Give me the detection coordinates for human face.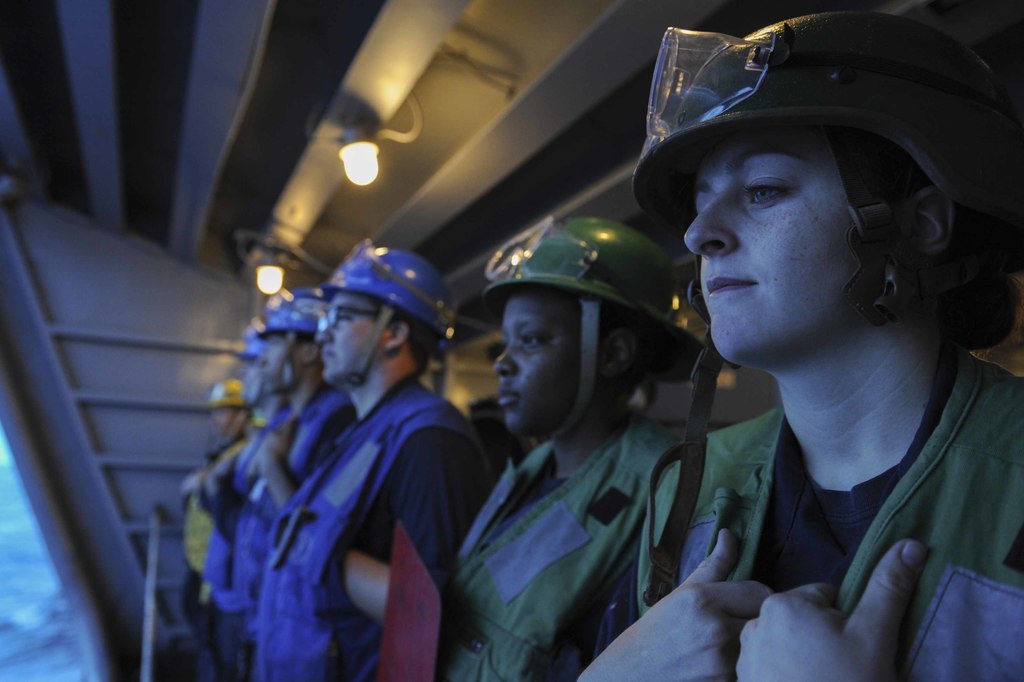
<region>249, 330, 299, 391</region>.
